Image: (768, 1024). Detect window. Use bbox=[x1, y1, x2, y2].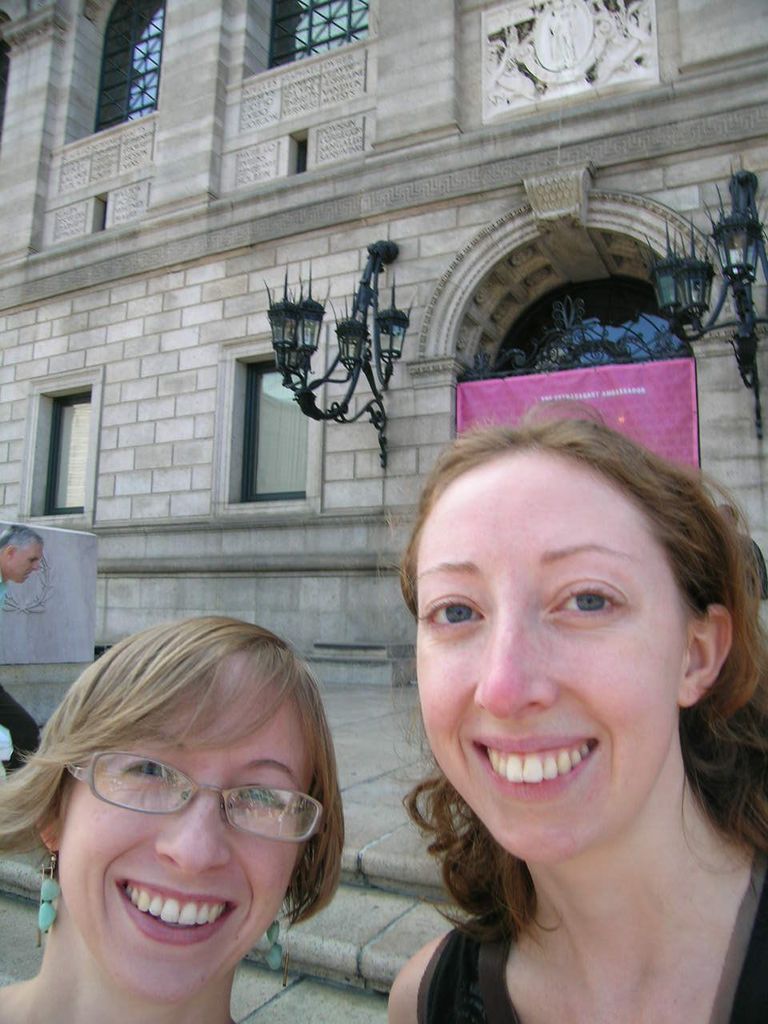
bbox=[64, 0, 161, 145].
